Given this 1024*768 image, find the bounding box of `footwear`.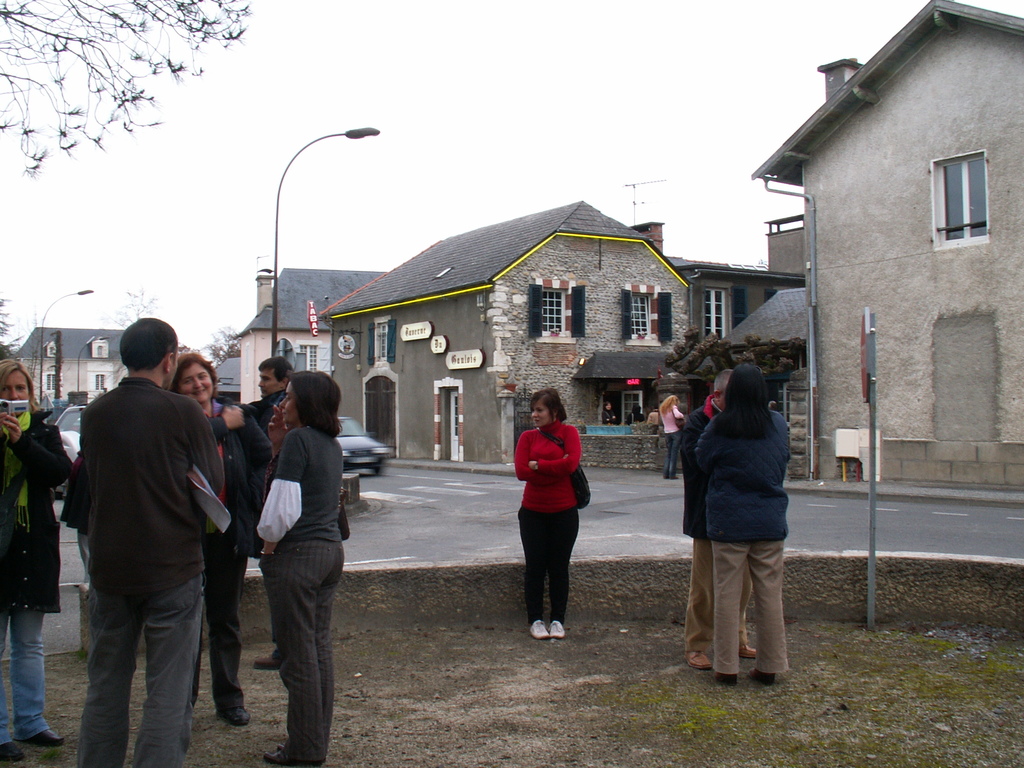
[x1=707, y1=669, x2=739, y2=685].
